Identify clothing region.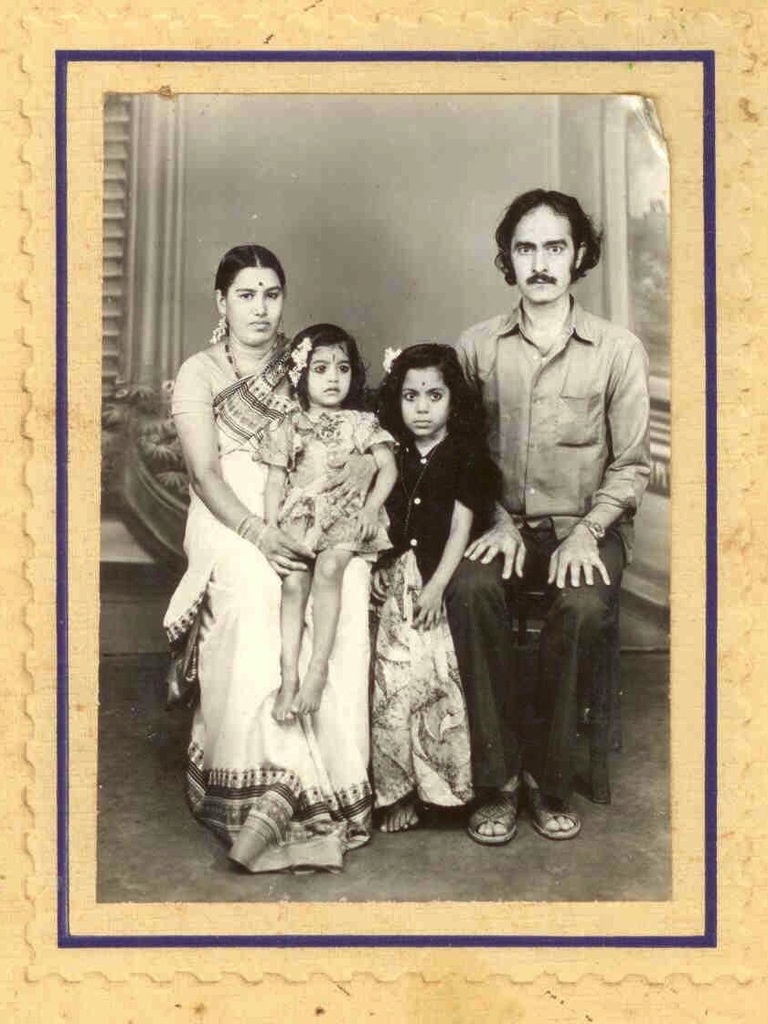
Region: box=[252, 408, 396, 560].
